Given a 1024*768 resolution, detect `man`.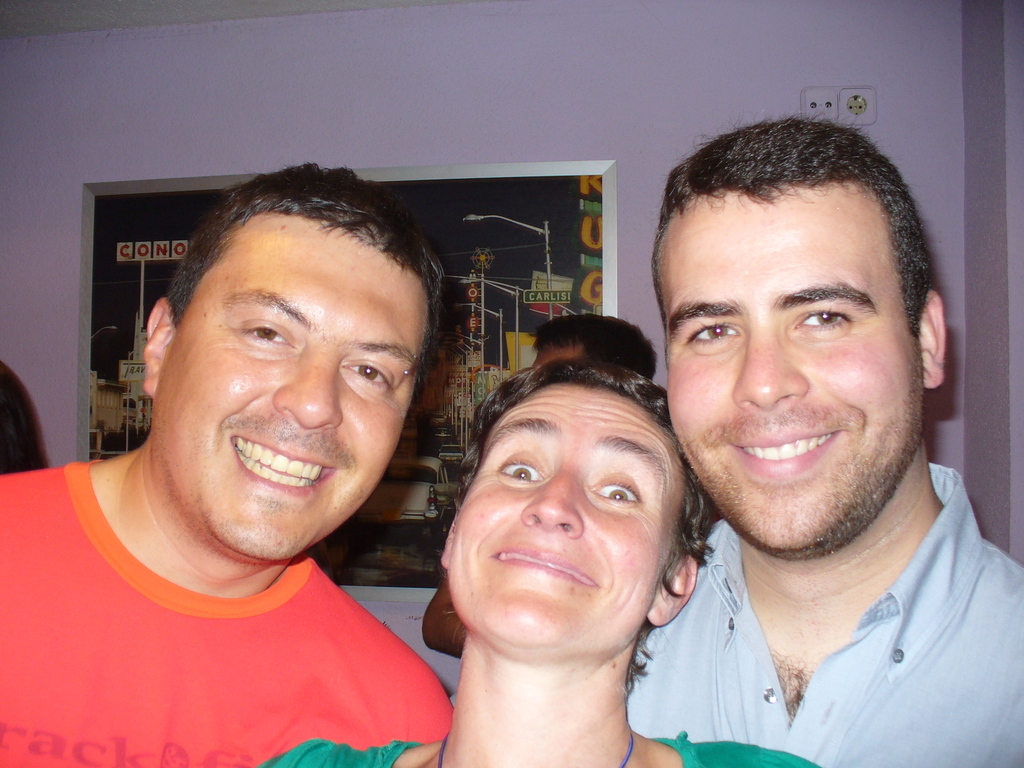
<box>424,309,657,657</box>.
